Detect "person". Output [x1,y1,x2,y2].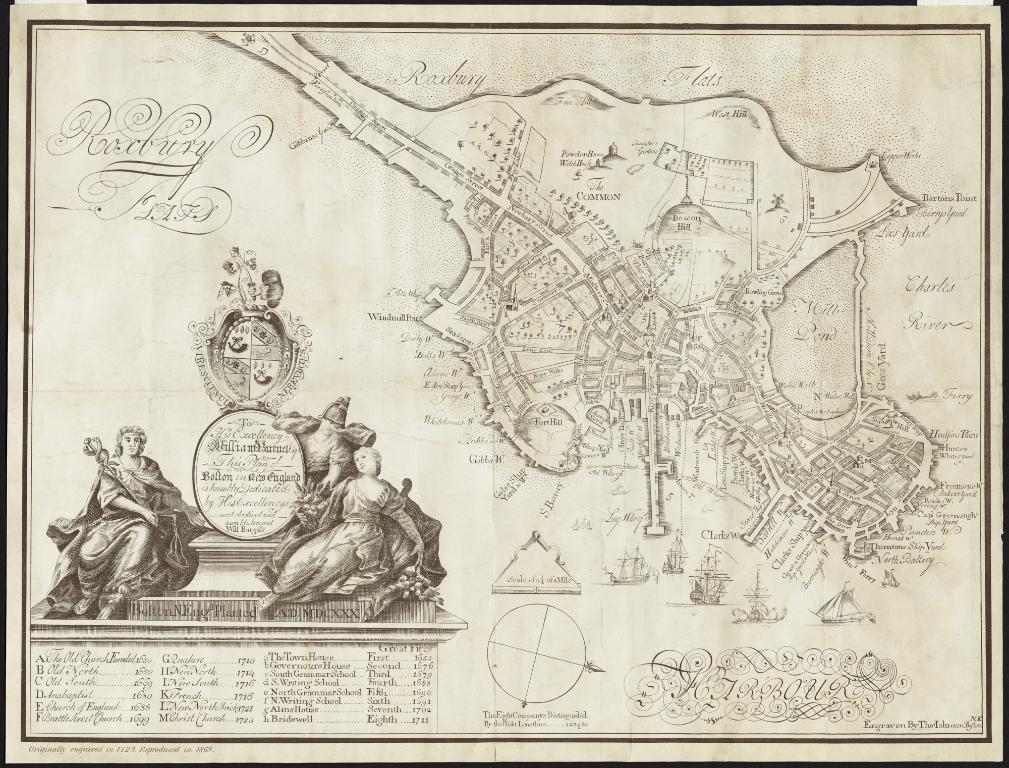
[274,389,356,495].
